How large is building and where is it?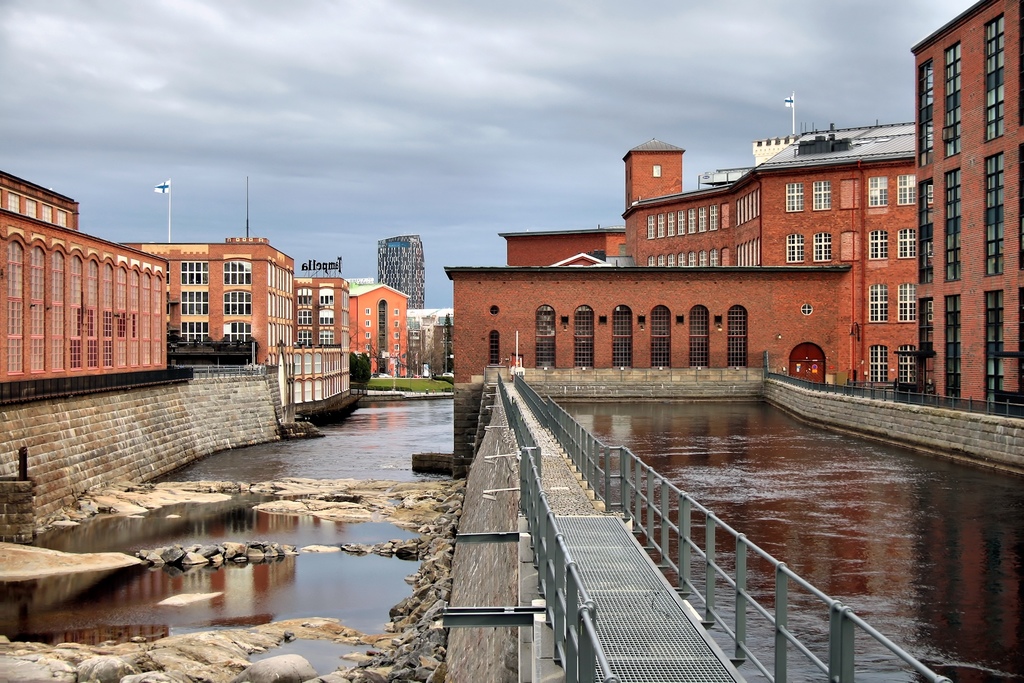
Bounding box: region(129, 236, 298, 366).
